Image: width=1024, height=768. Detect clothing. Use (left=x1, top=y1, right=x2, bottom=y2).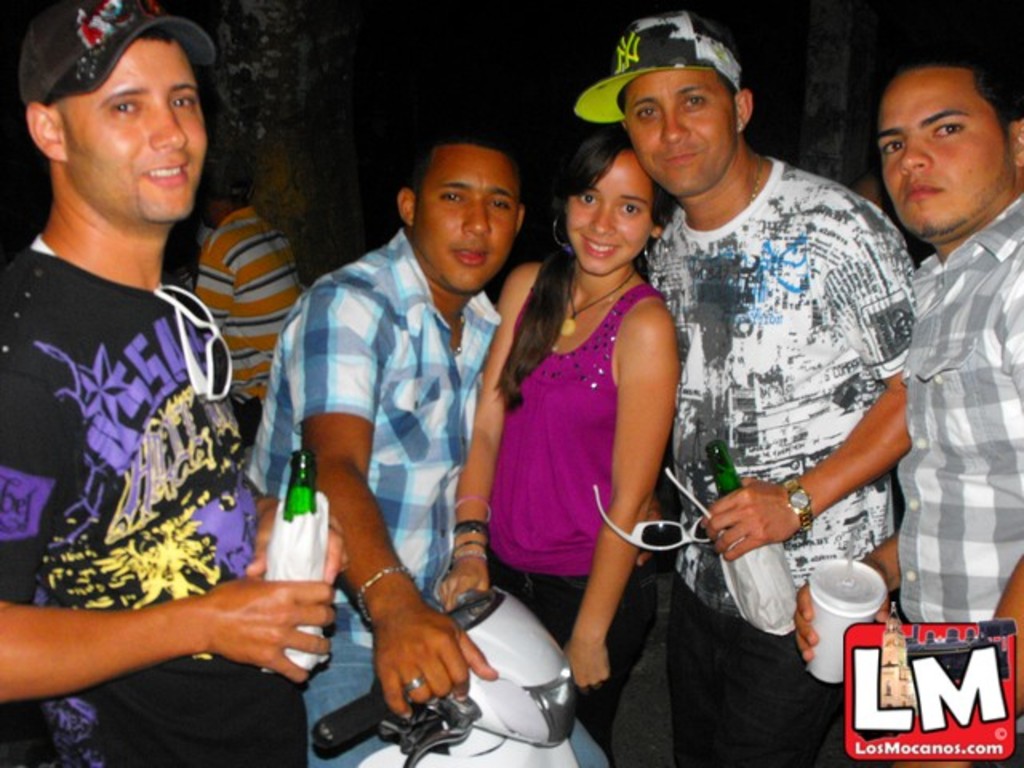
(left=238, top=227, right=498, bottom=766).
